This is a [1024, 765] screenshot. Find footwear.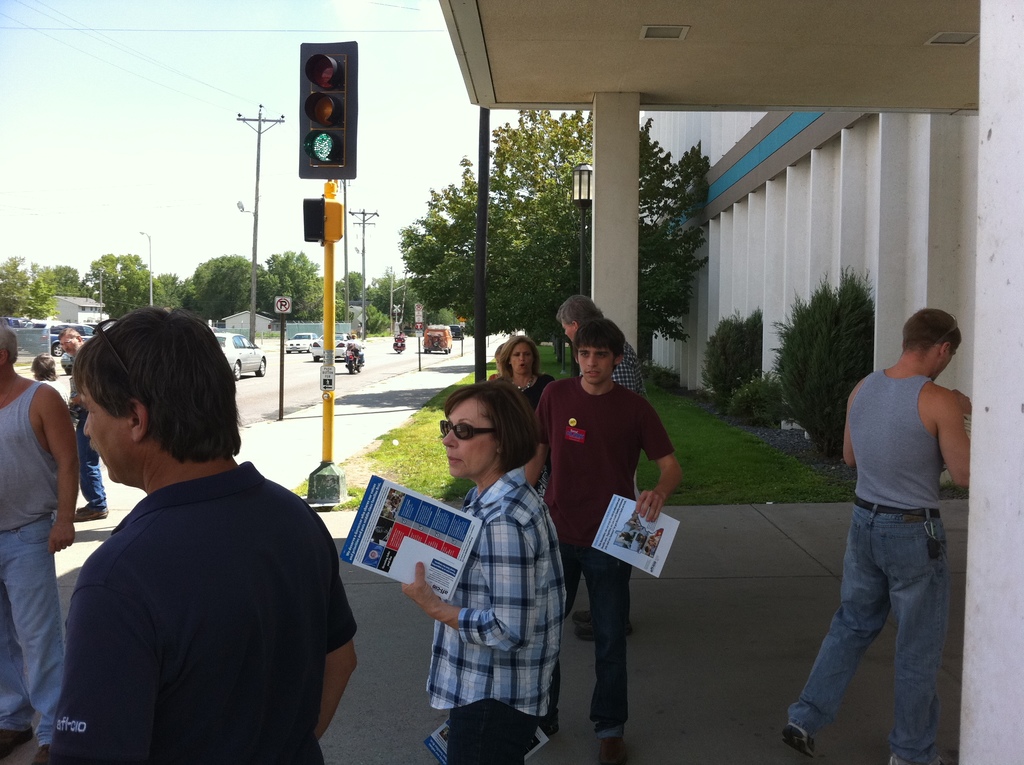
Bounding box: 601:732:622:762.
